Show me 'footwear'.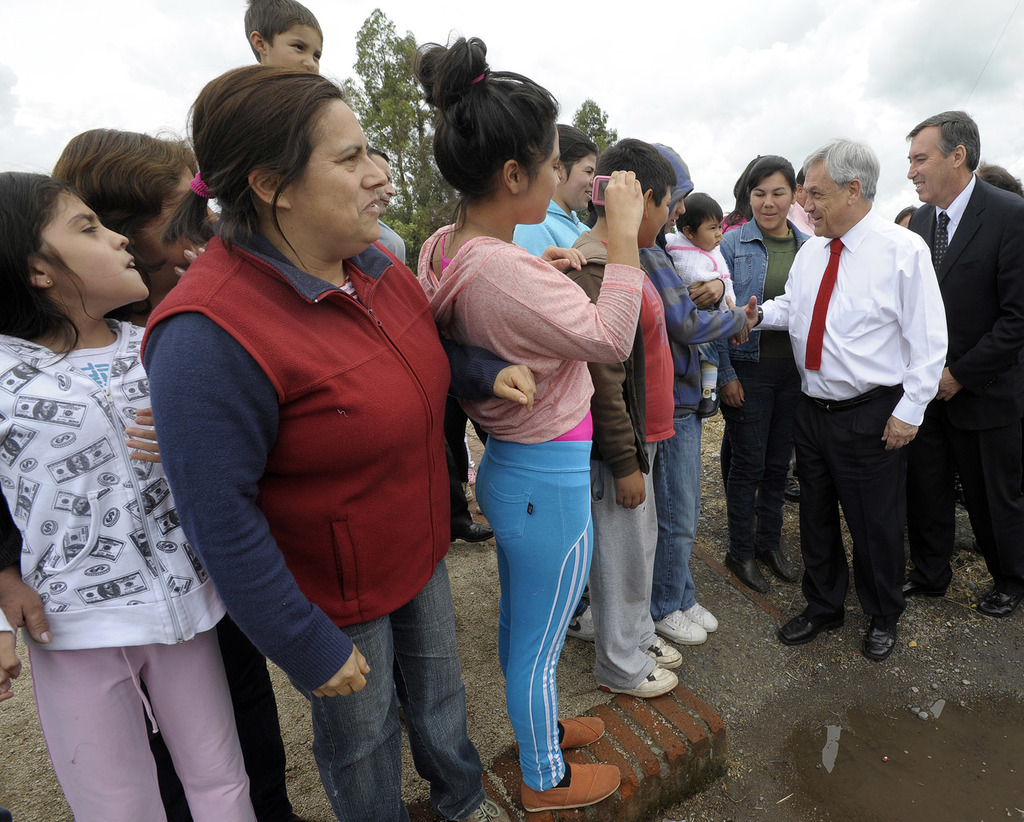
'footwear' is here: [x1=975, y1=589, x2=1020, y2=617].
